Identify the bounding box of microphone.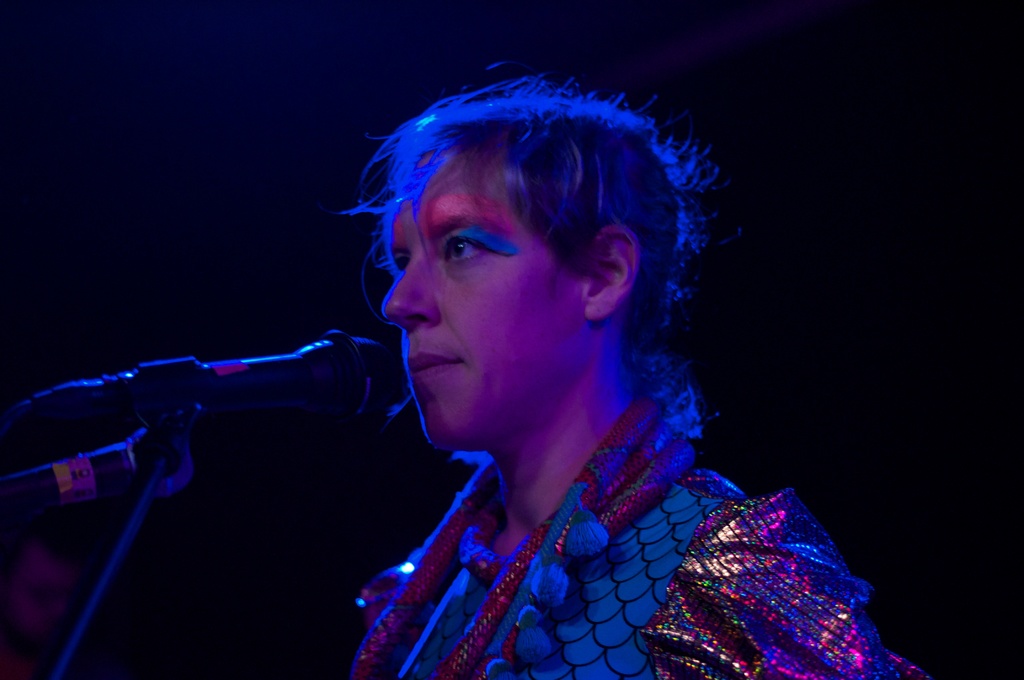
<bbox>0, 325, 417, 463</bbox>.
